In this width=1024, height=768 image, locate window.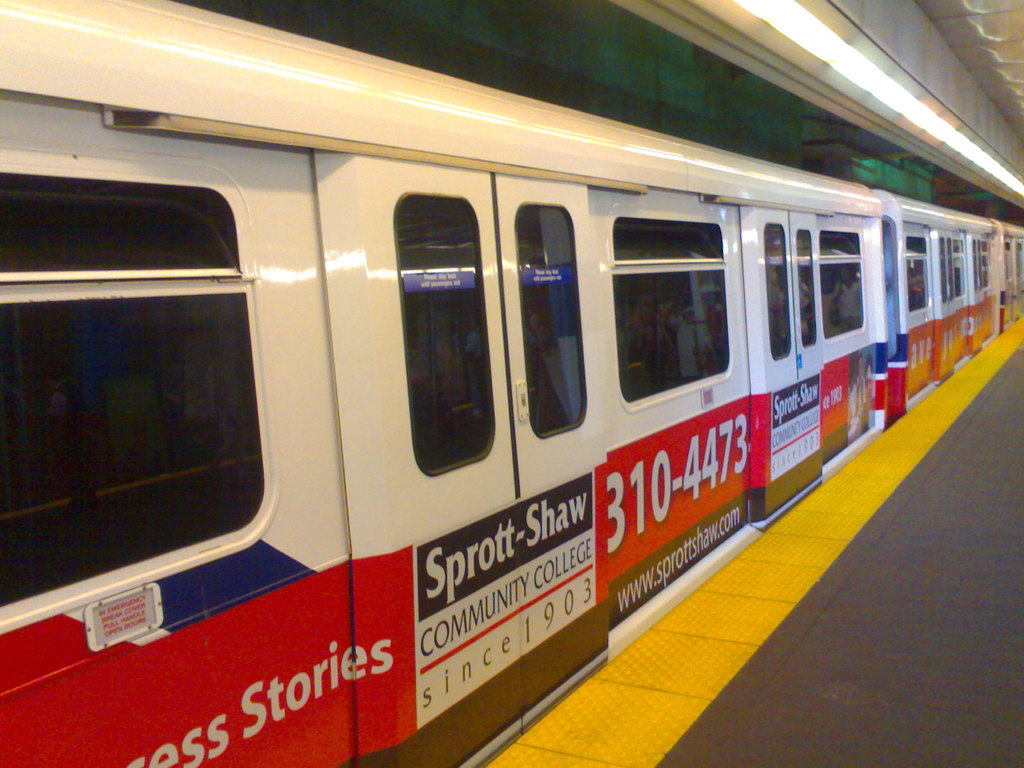
Bounding box: region(514, 204, 593, 442).
